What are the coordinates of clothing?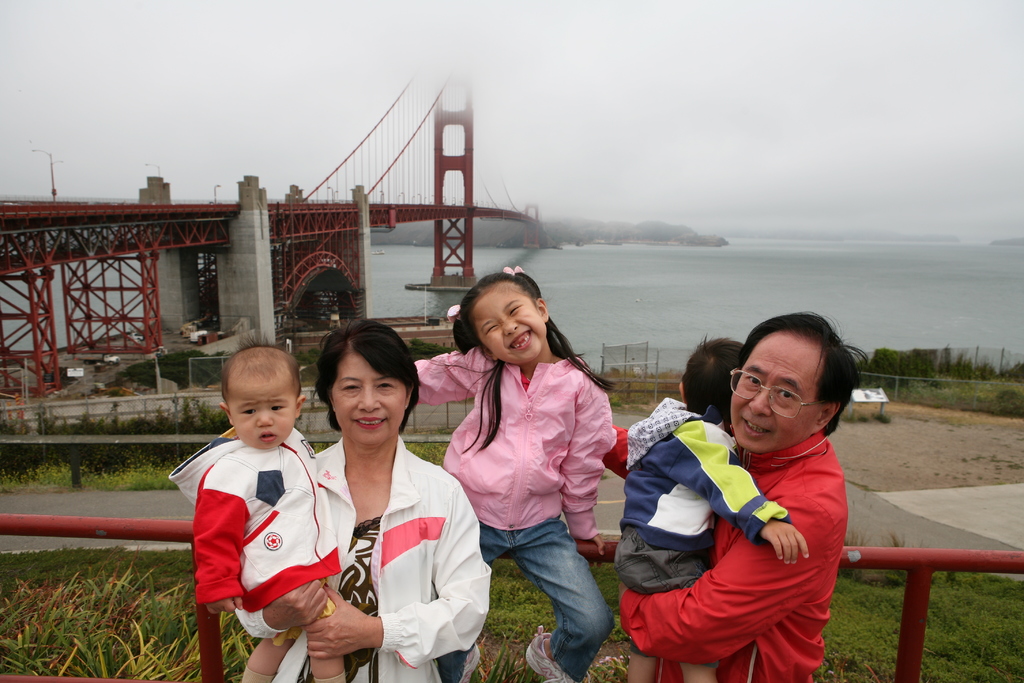
[x1=239, y1=436, x2=488, y2=682].
